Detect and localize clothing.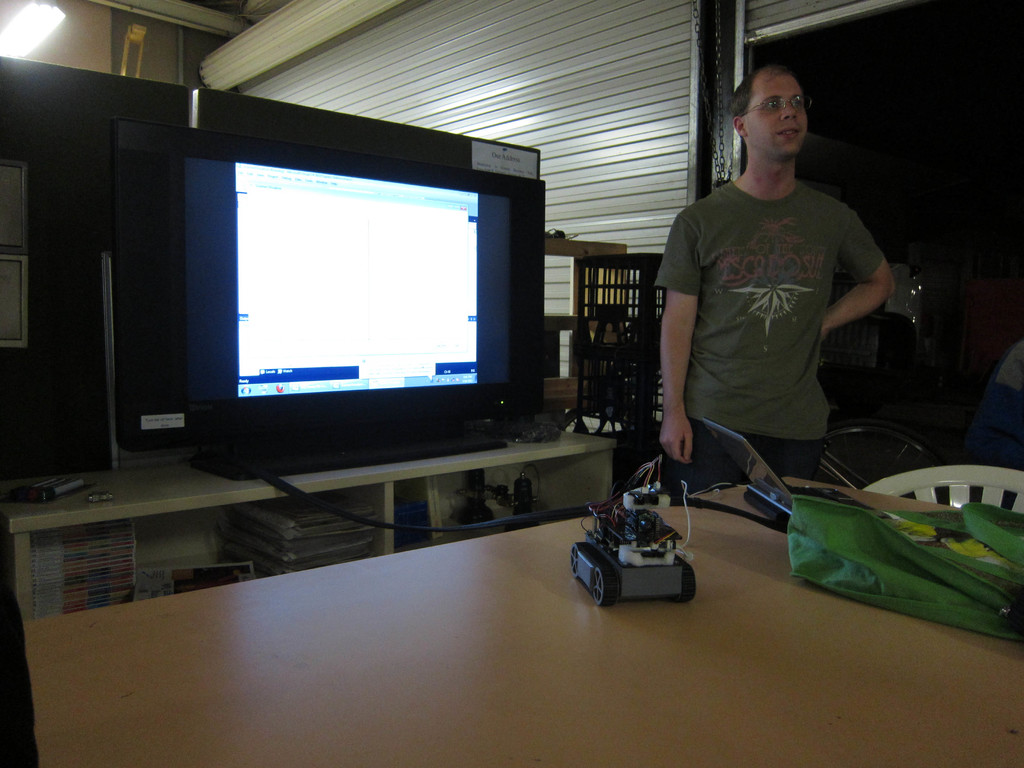
Localized at [650, 127, 894, 481].
